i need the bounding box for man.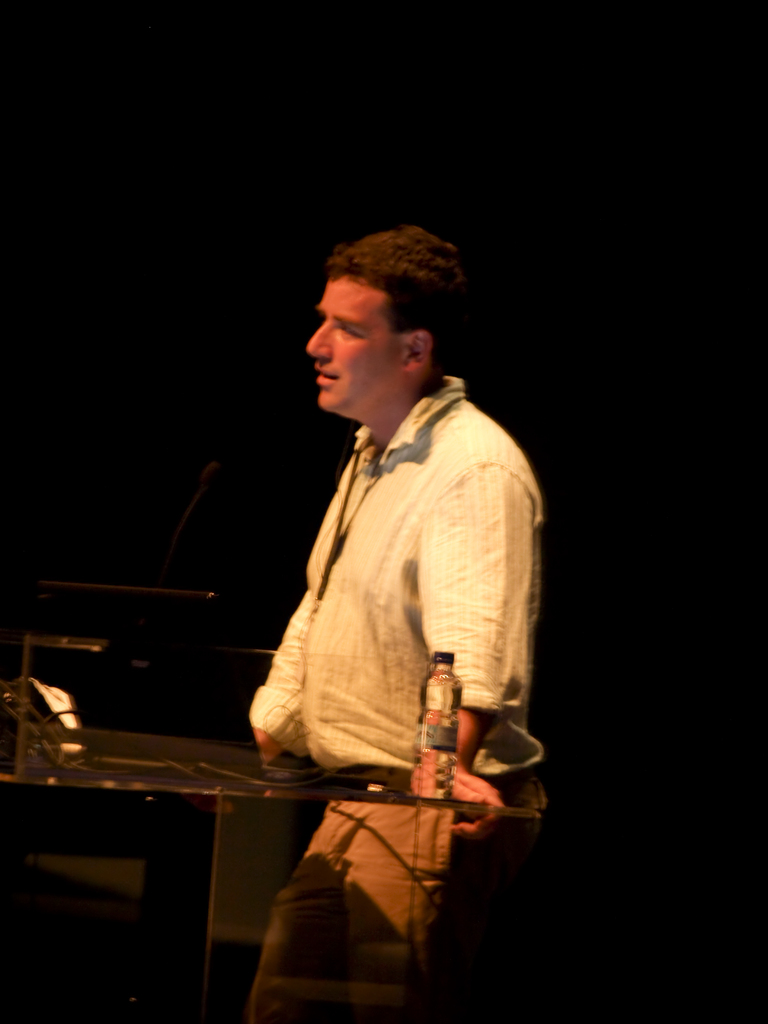
Here it is: 232:202:547:888.
